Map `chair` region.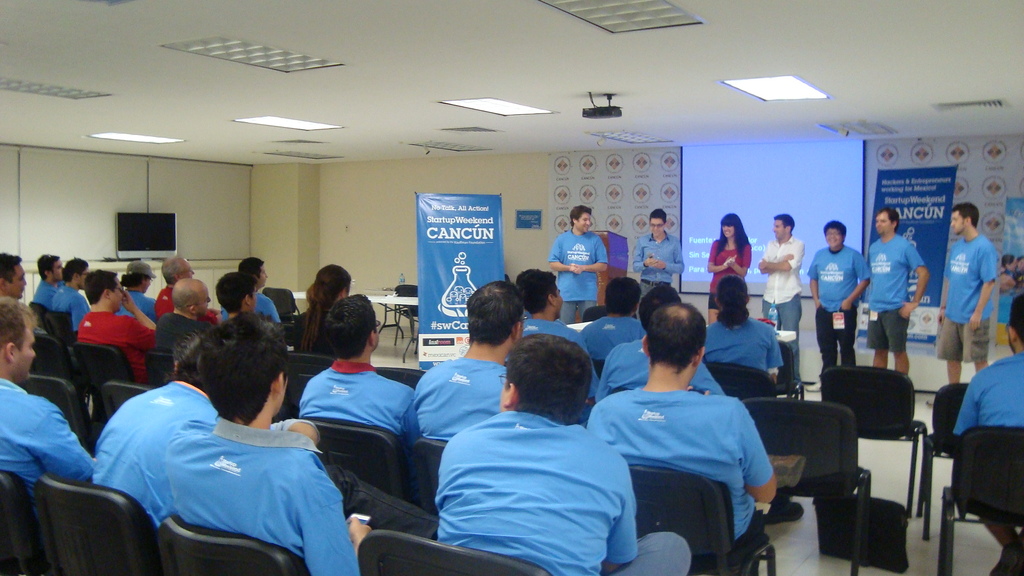
Mapped to 26:332:76:394.
